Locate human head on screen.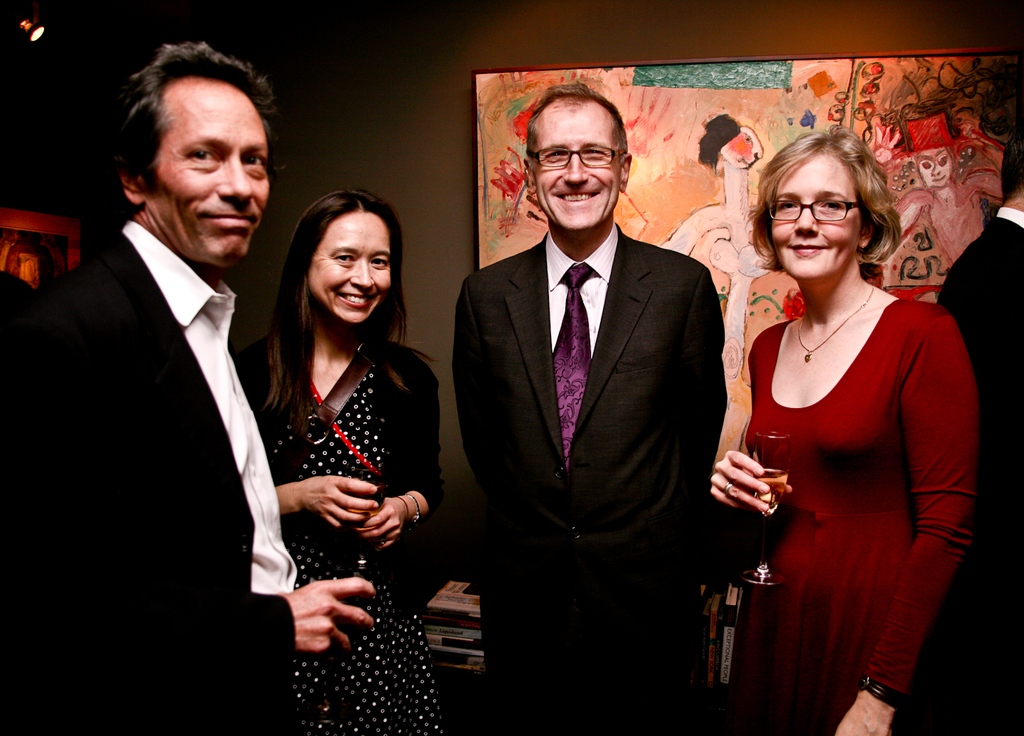
On screen at {"left": 750, "top": 126, "right": 894, "bottom": 281}.
